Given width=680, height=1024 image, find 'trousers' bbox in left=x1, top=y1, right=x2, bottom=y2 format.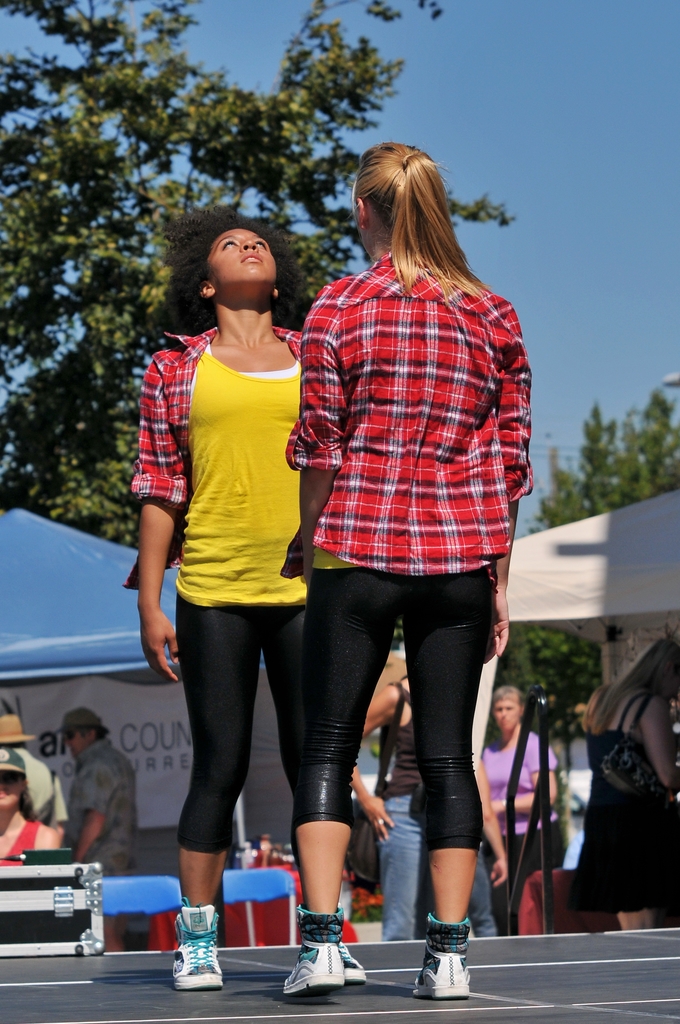
left=158, top=601, right=321, bottom=888.
